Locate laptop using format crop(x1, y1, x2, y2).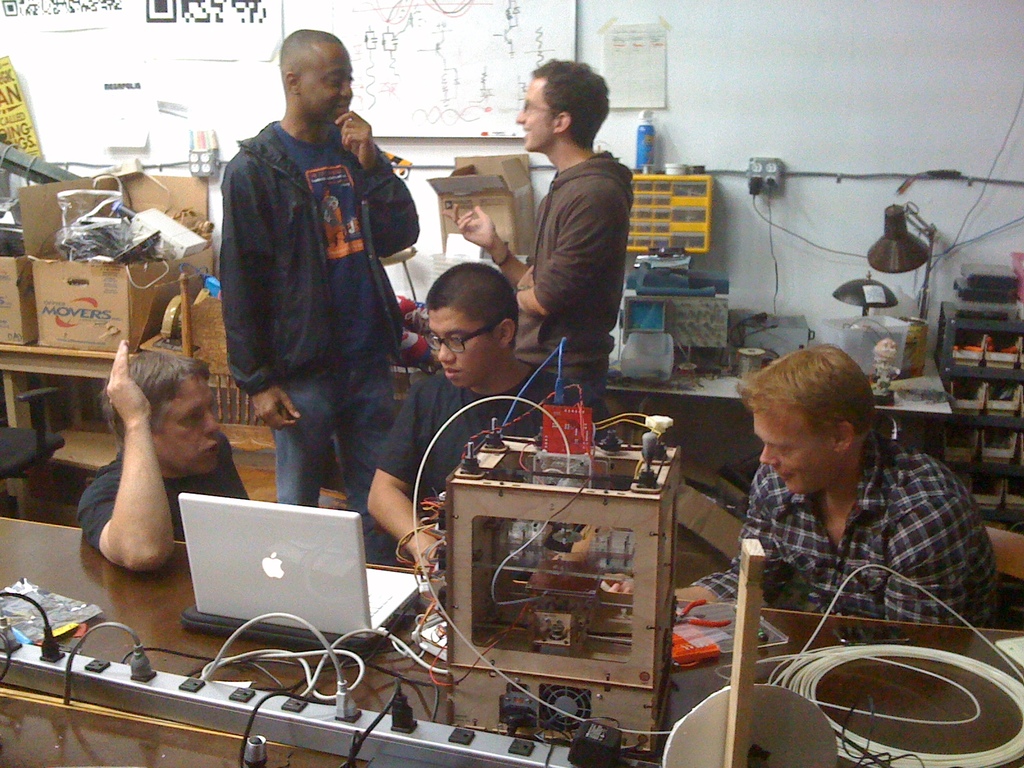
crop(186, 491, 421, 646).
